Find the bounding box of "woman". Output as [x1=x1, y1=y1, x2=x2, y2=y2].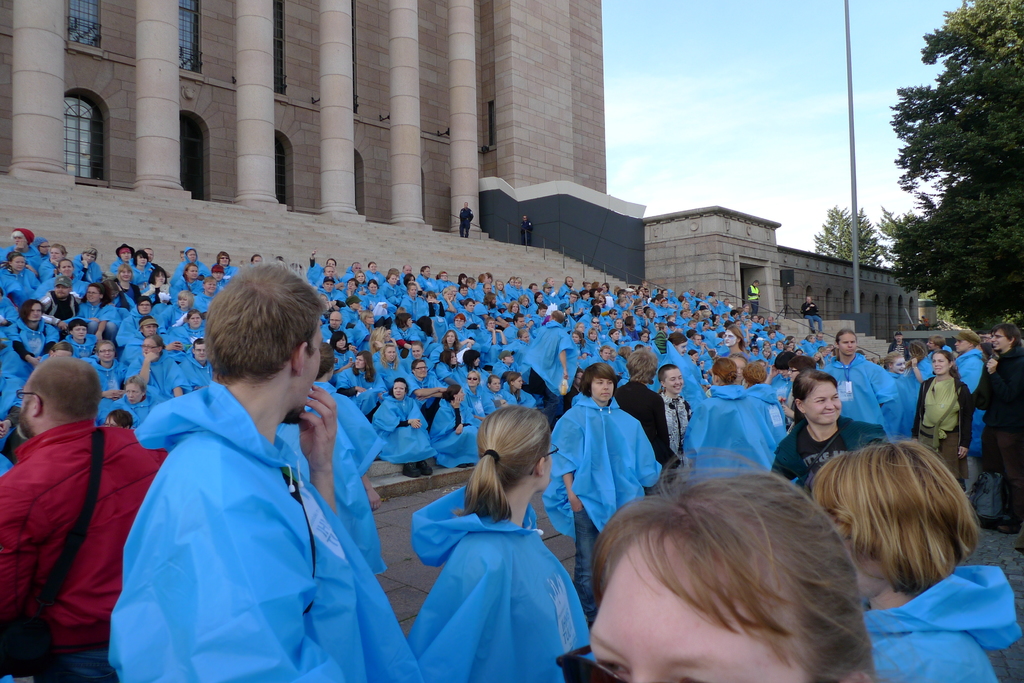
[x1=916, y1=350, x2=969, y2=494].
